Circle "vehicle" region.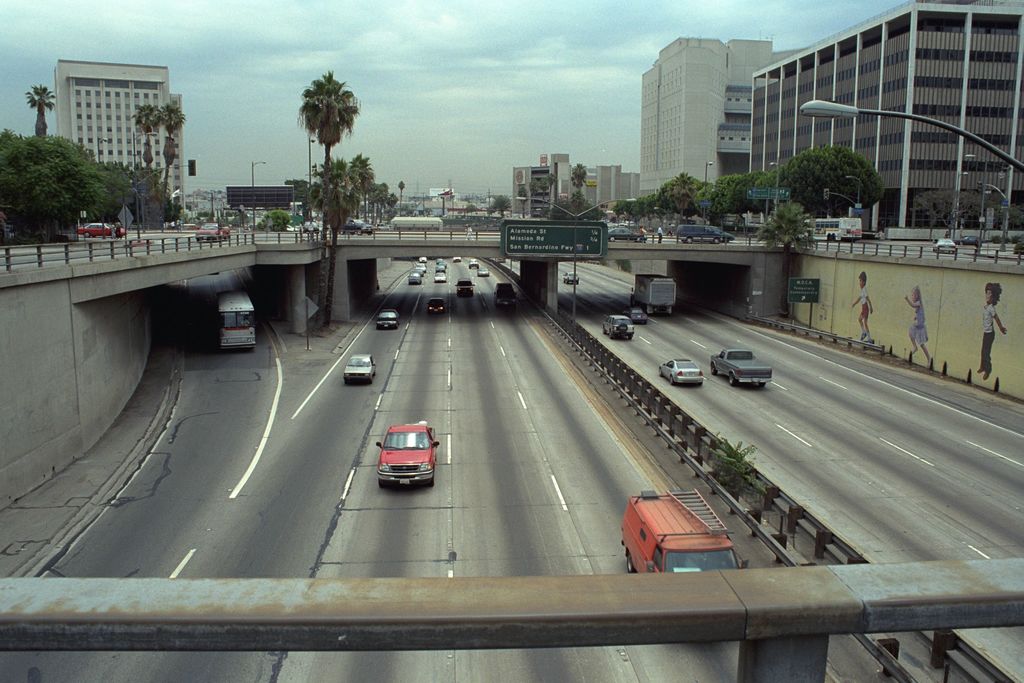
Region: {"left": 931, "top": 236, "right": 961, "bottom": 252}.
